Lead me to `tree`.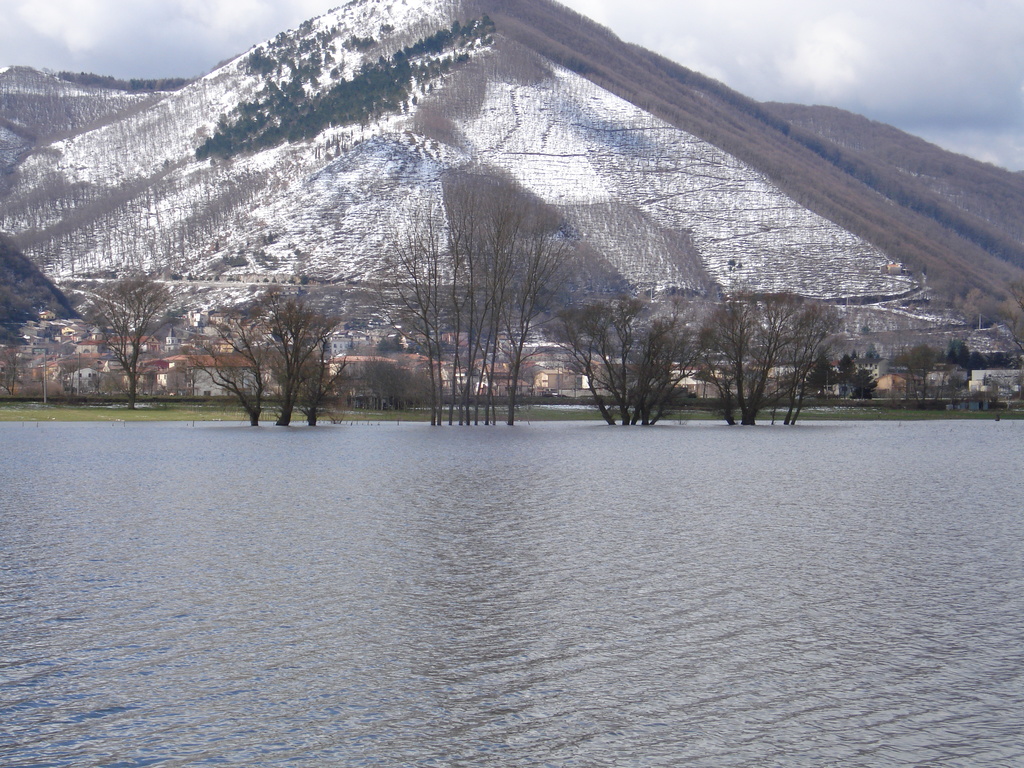
Lead to x1=959 y1=344 x2=965 y2=369.
